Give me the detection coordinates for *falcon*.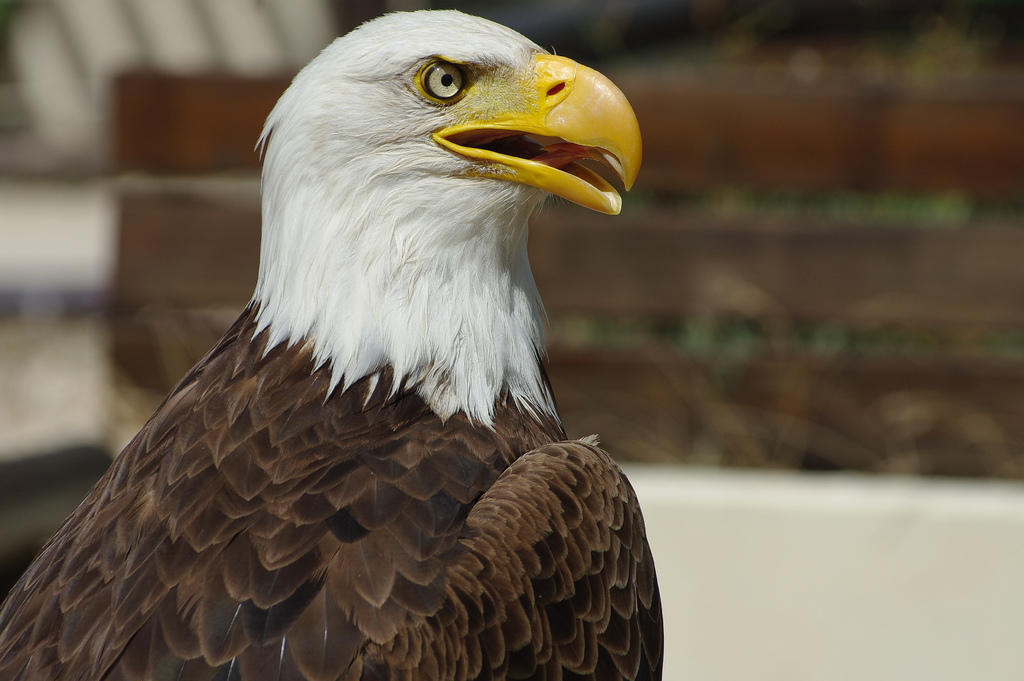
bbox(0, 10, 666, 680).
